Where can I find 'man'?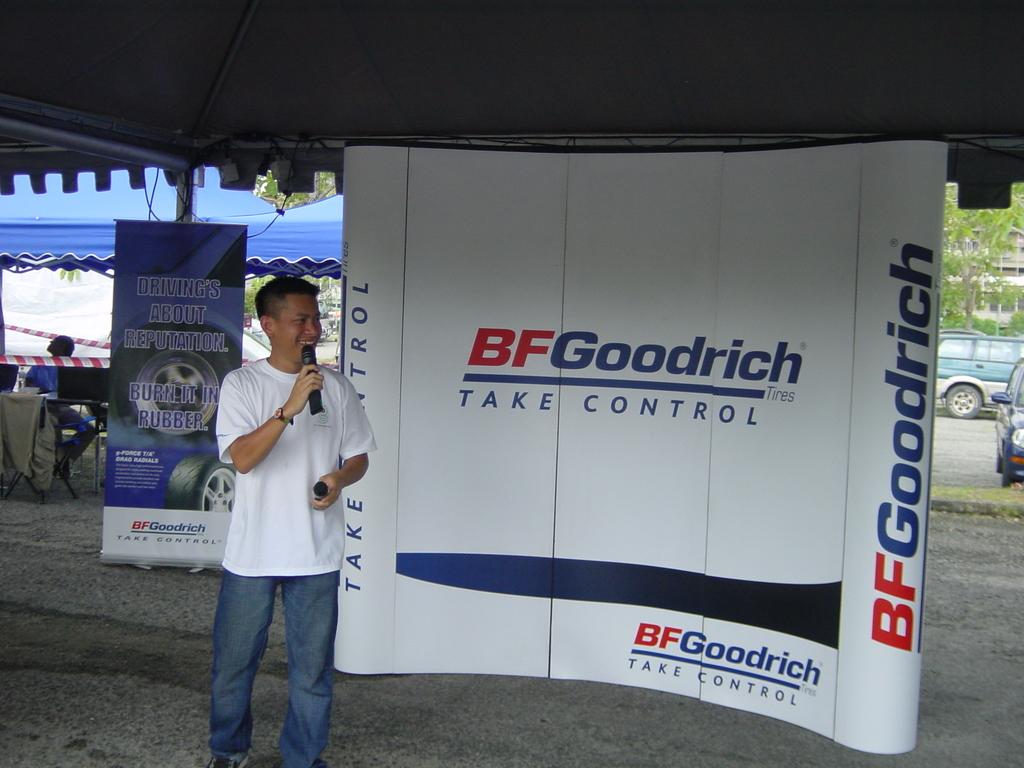
You can find it at locate(191, 252, 366, 753).
